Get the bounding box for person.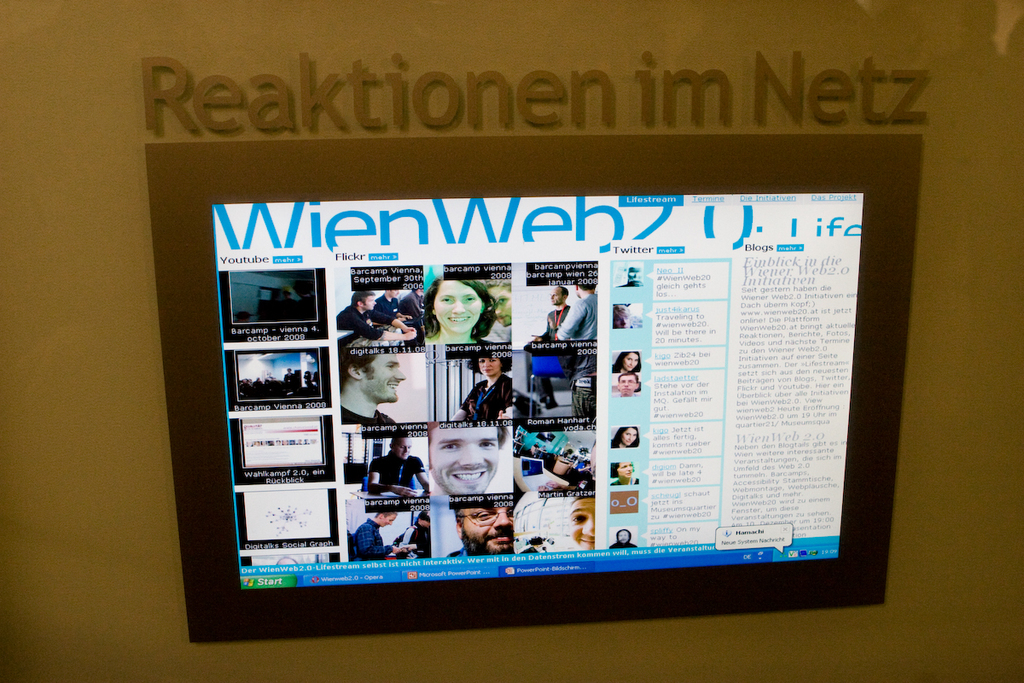
[556, 282, 597, 336].
